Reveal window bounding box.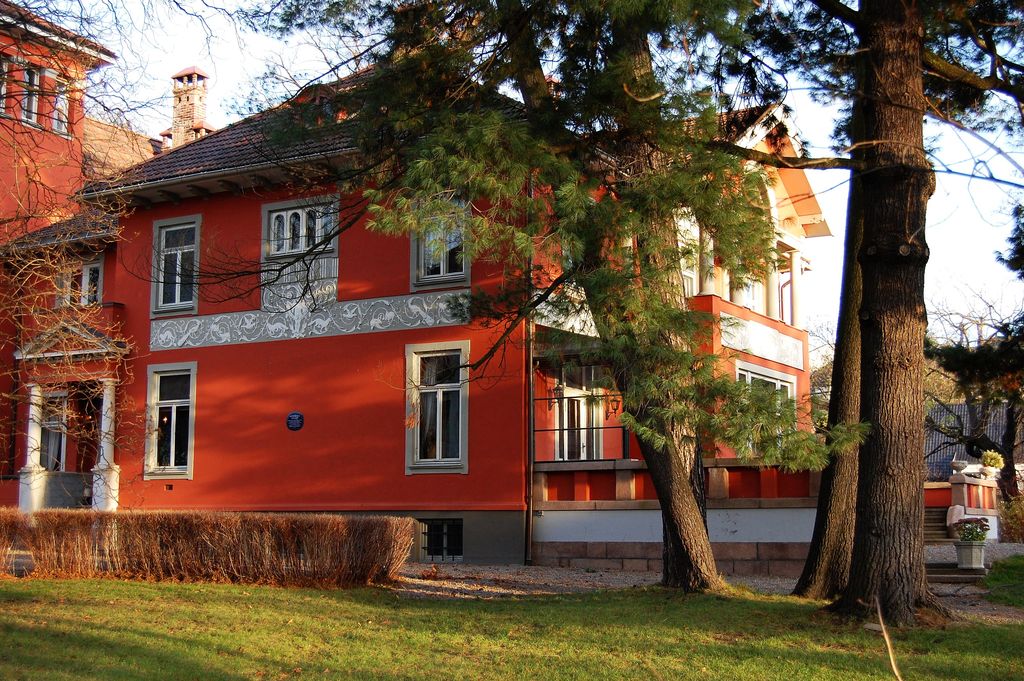
Revealed: {"x1": 53, "y1": 79, "x2": 70, "y2": 136}.
